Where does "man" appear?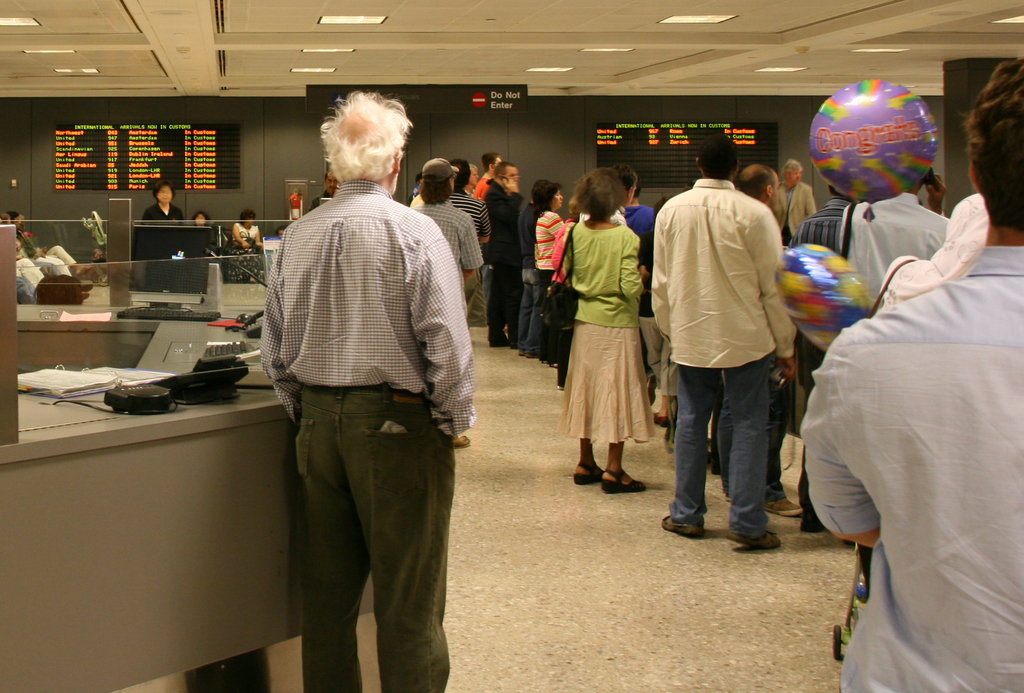
Appears at rect(842, 175, 952, 302).
